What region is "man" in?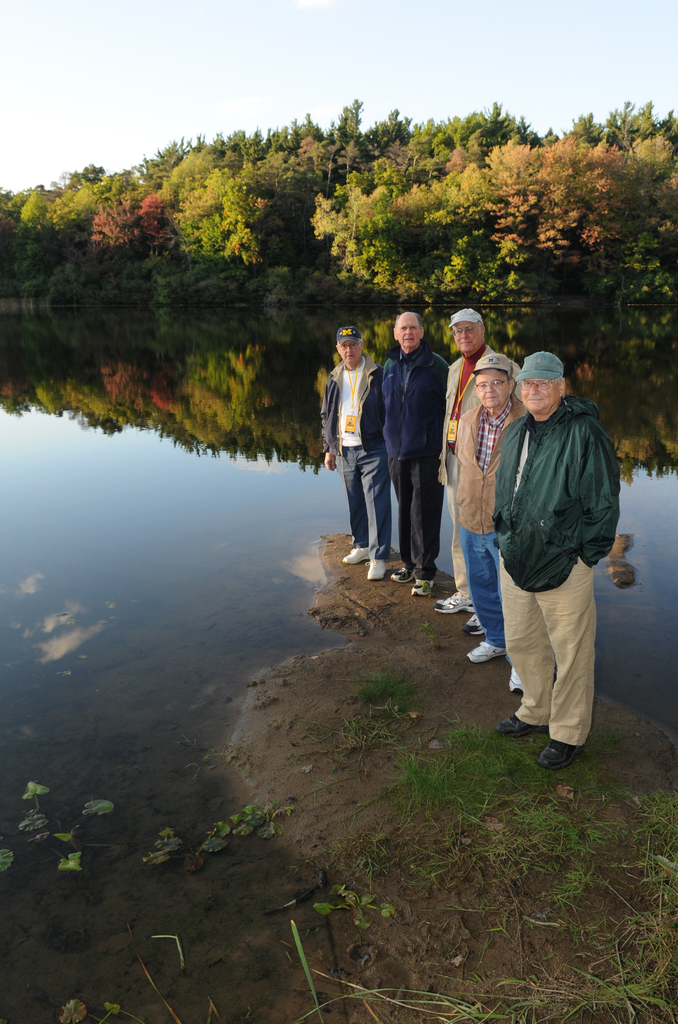
l=424, t=302, r=531, b=630.
